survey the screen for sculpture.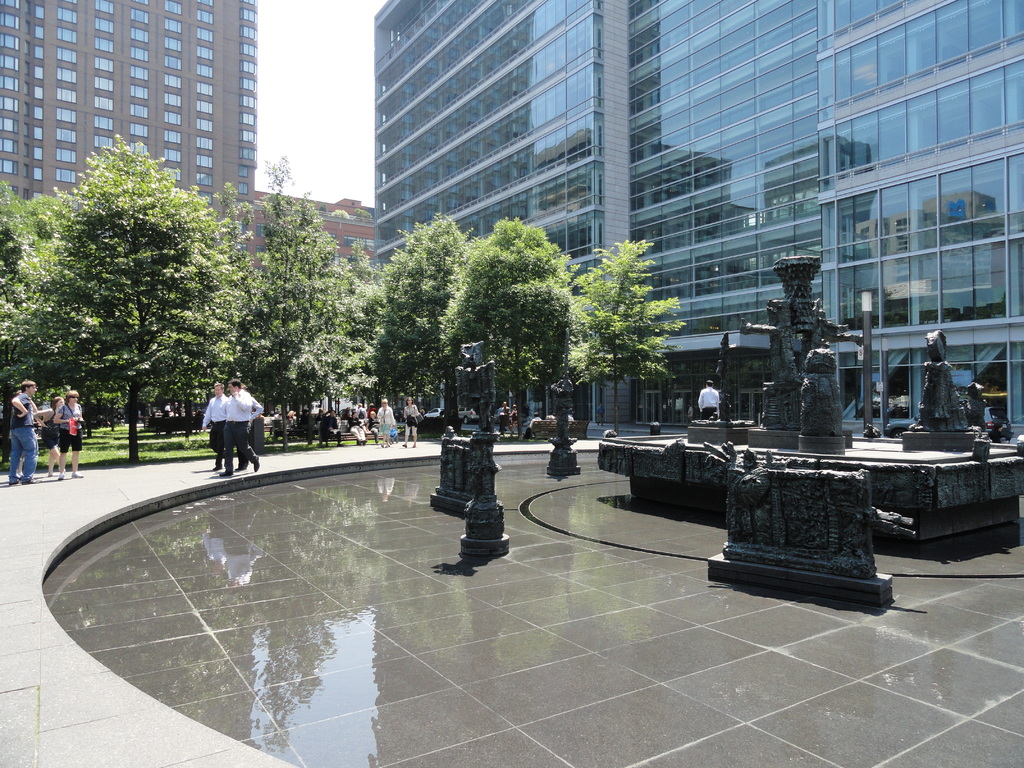
Survey found: {"x1": 727, "y1": 241, "x2": 865, "y2": 440}.
